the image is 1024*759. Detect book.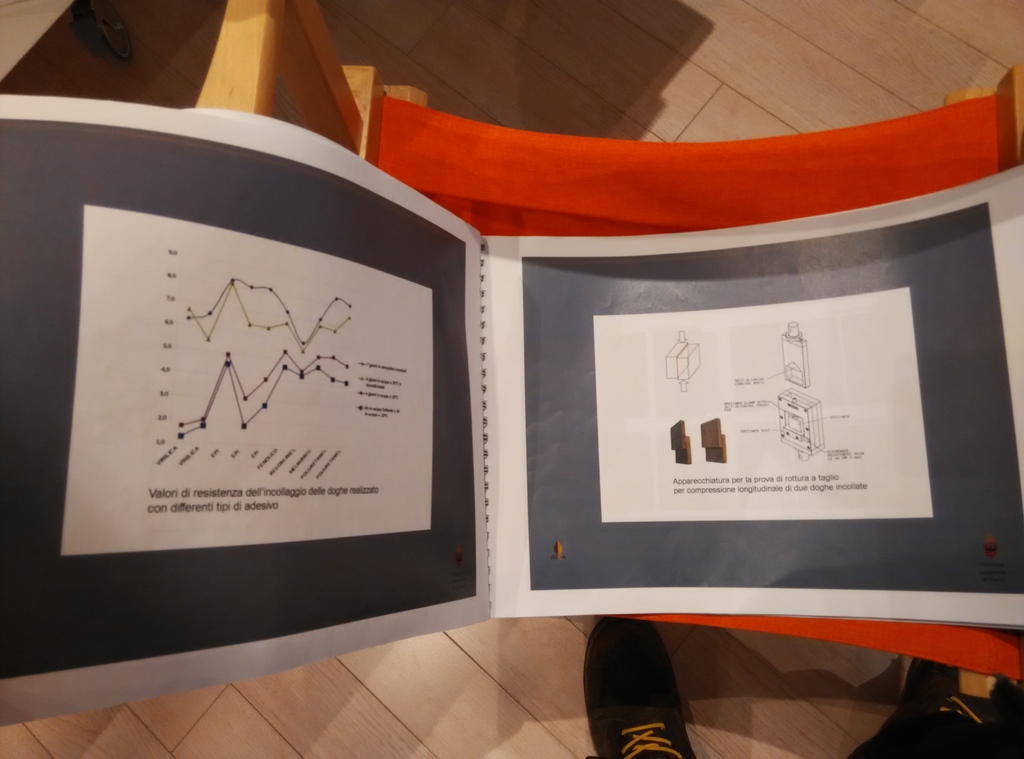
Detection: box=[0, 101, 1023, 733].
